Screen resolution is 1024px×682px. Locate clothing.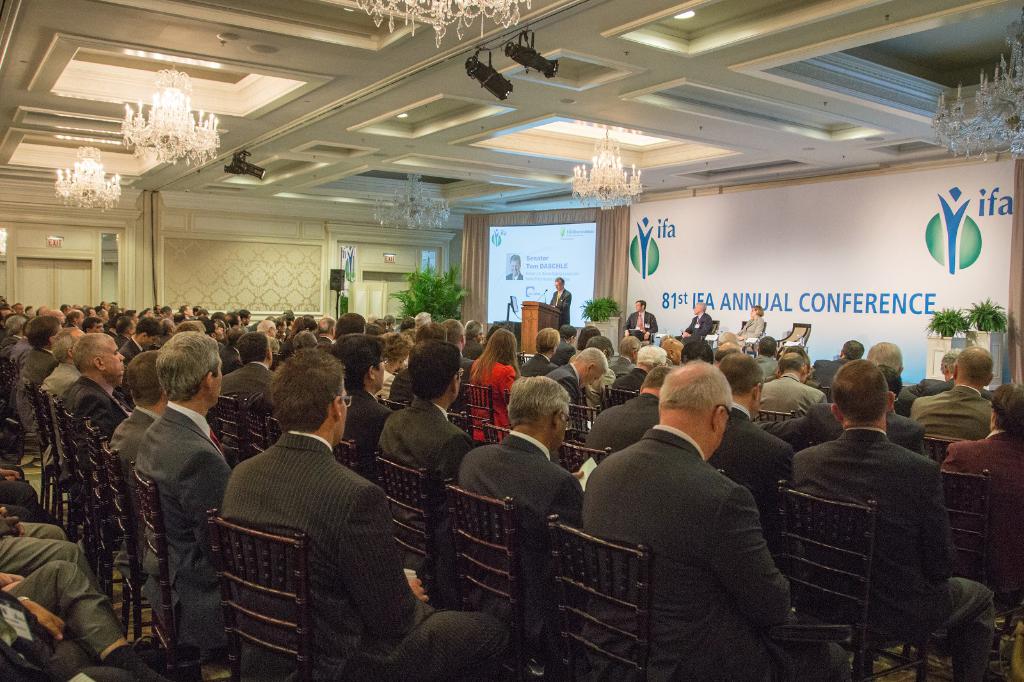
left=554, top=361, right=582, bottom=426.
